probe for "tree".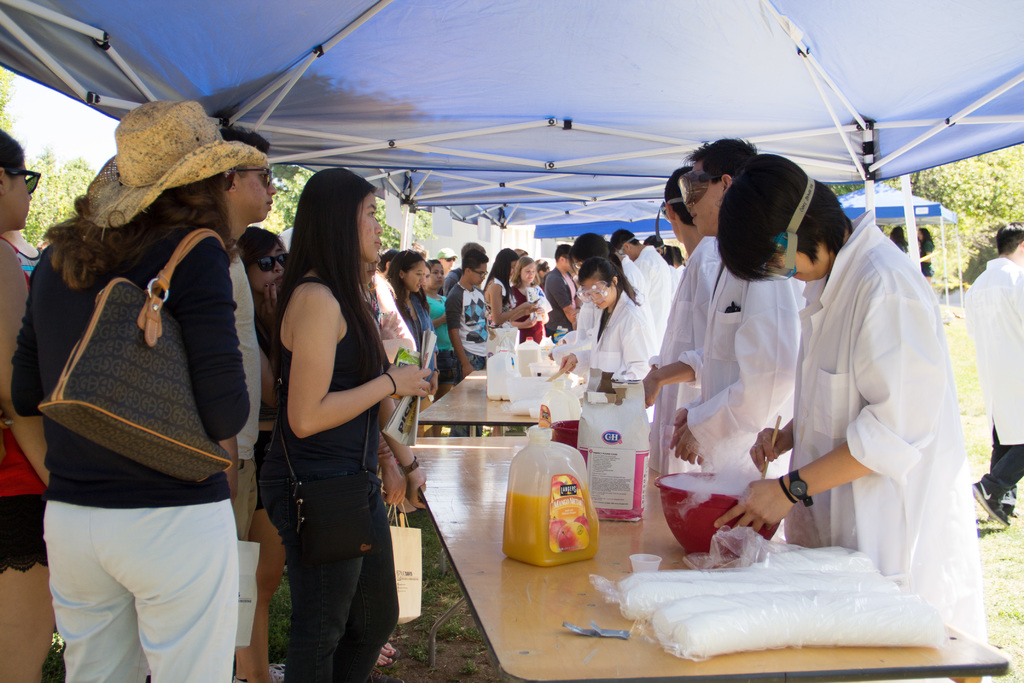
Probe result: pyautogui.locateOnScreen(15, 139, 63, 252).
